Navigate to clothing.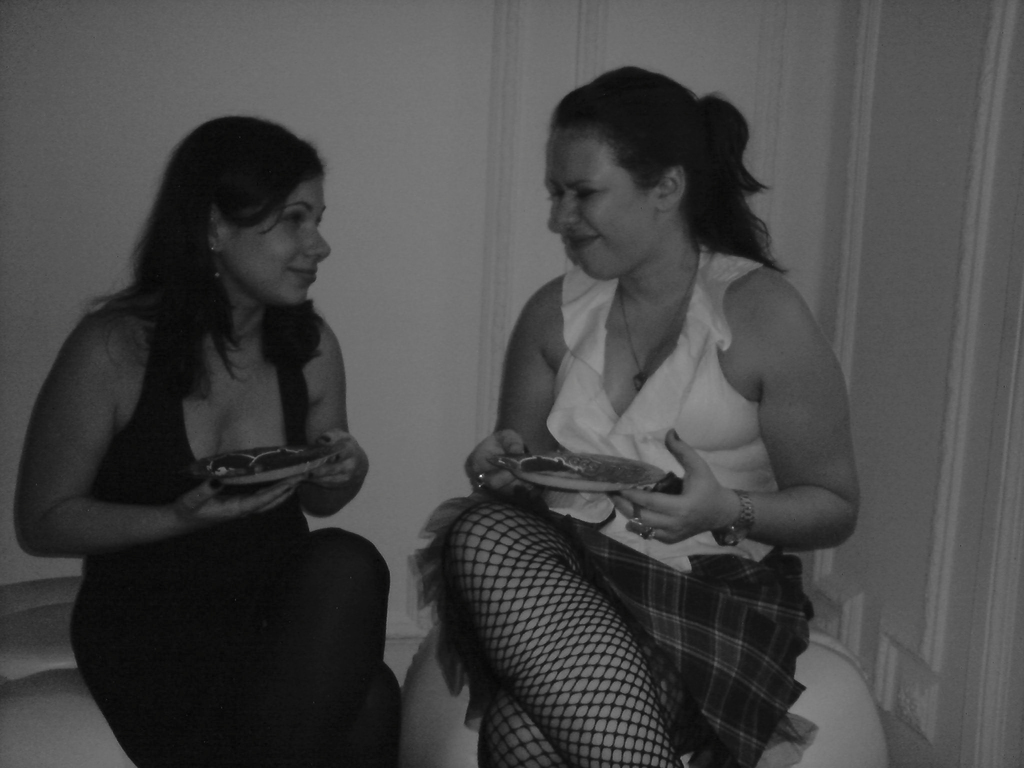
Navigation target: (x1=61, y1=260, x2=379, y2=707).
